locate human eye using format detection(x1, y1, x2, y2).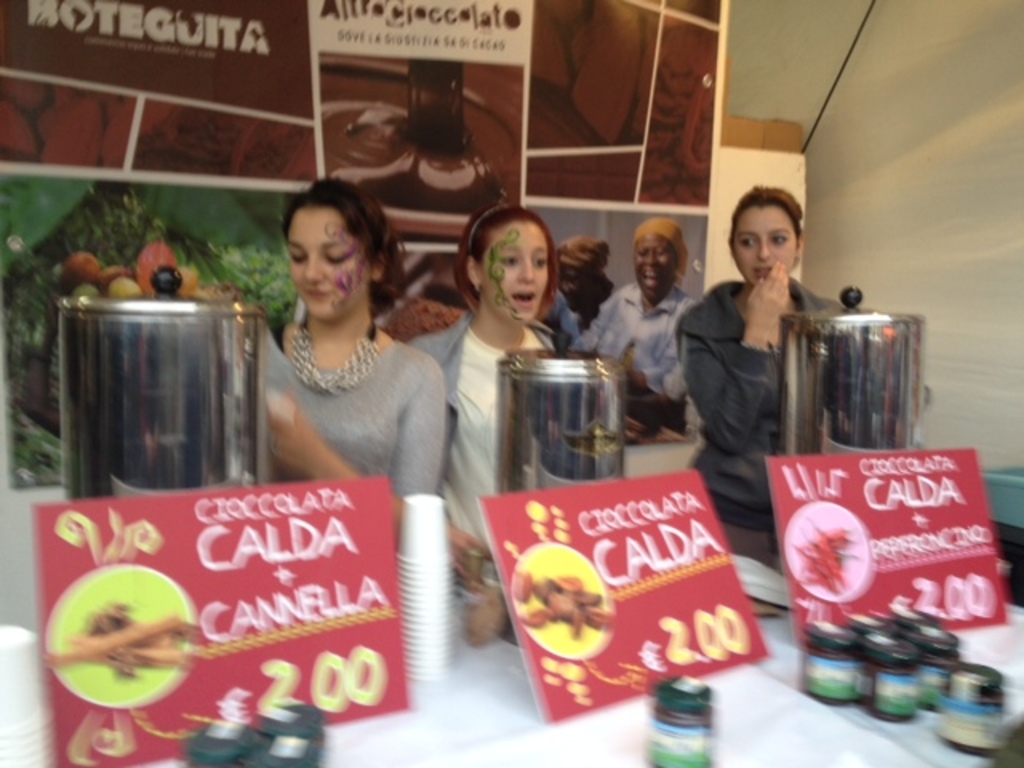
detection(528, 251, 549, 270).
